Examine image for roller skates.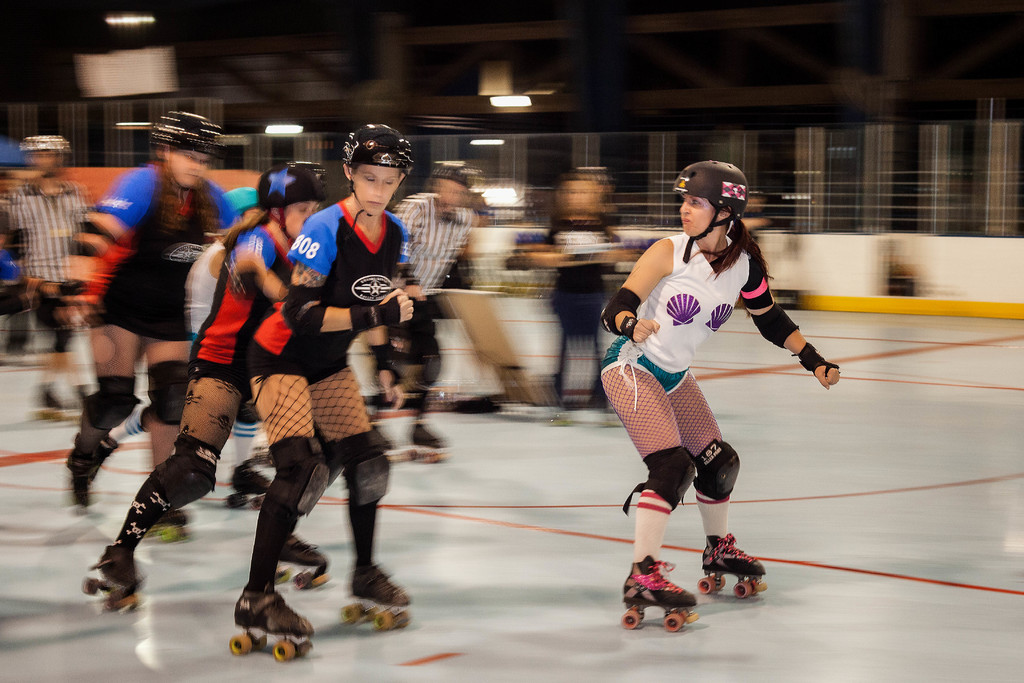
Examination result: x1=82, y1=544, x2=140, y2=613.
